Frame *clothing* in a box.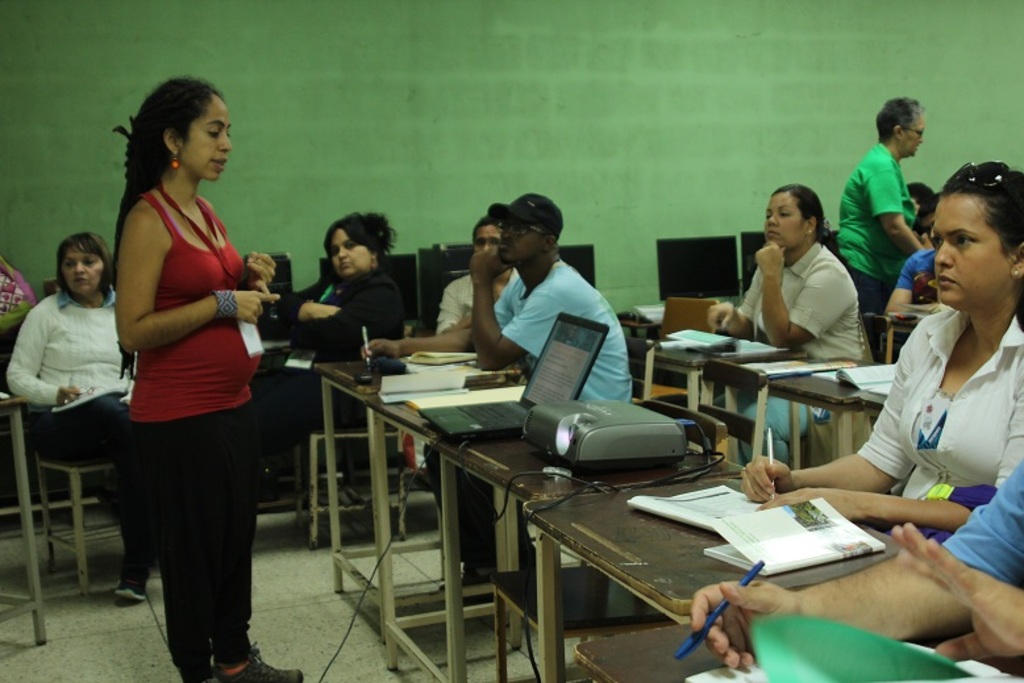
box(736, 233, 870, 471).
